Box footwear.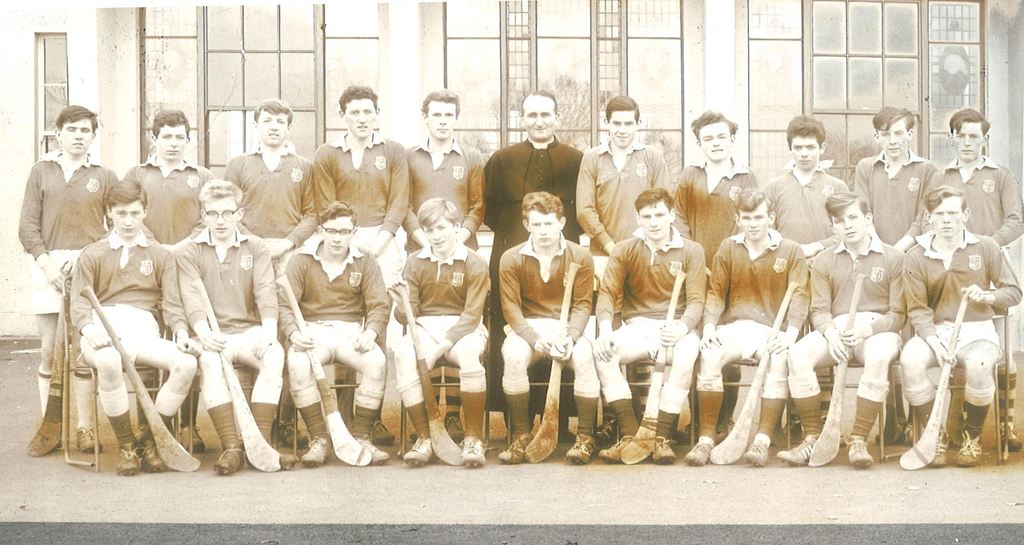
1004 427 1020 450.
